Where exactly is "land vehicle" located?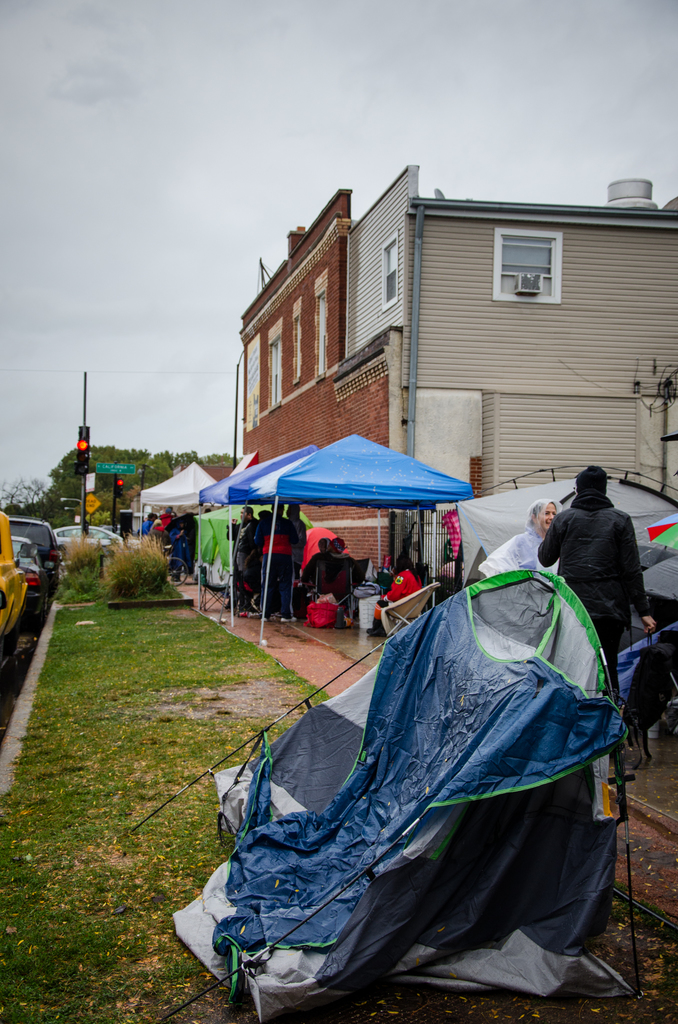
Its bounding box is pyautogui.locateOnScreen(11, 538, 44, 617).
